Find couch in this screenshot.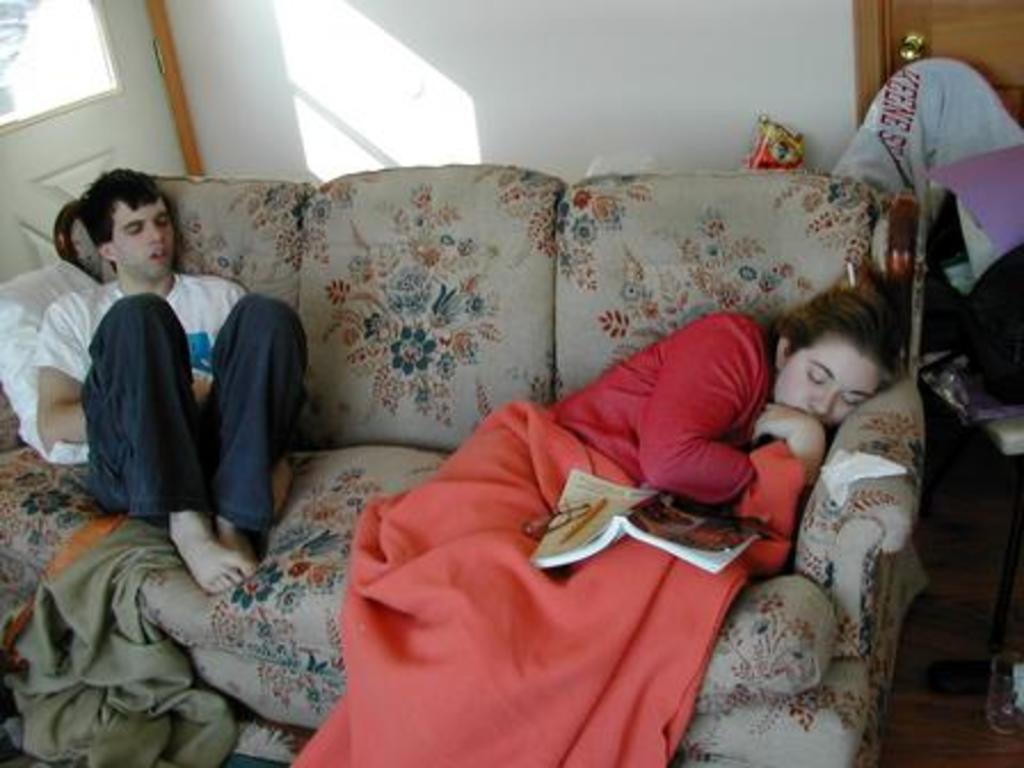
The bounding box for couch is <region>30, 144, 997, 767</region>.
